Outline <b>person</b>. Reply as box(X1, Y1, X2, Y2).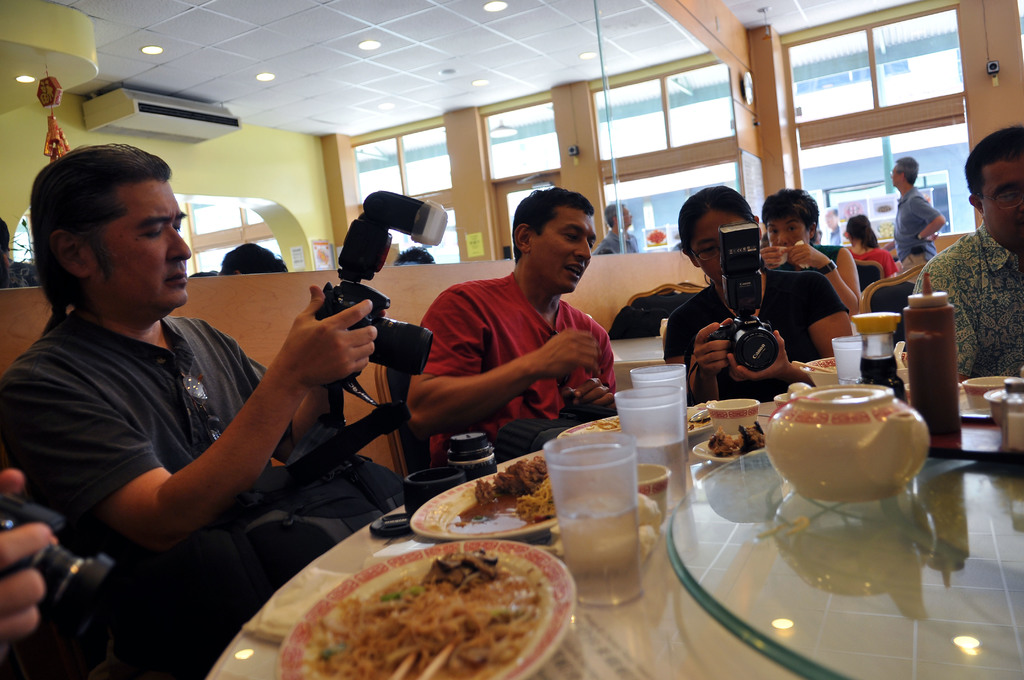
box(897, 125, 1021, 387).
